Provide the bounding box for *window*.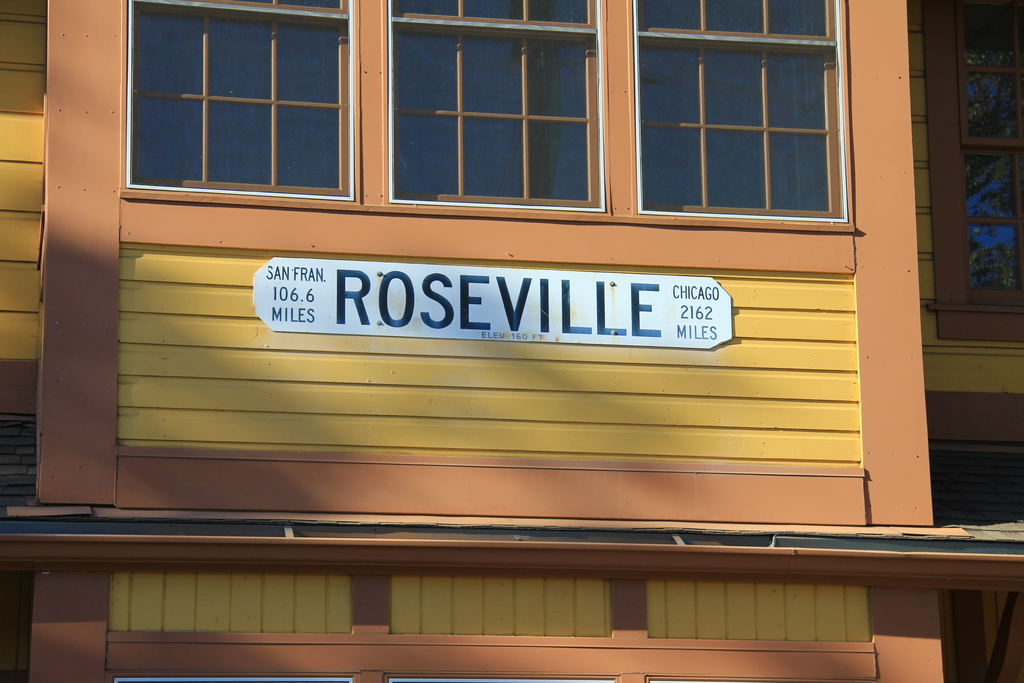
[388,0,598,210].
